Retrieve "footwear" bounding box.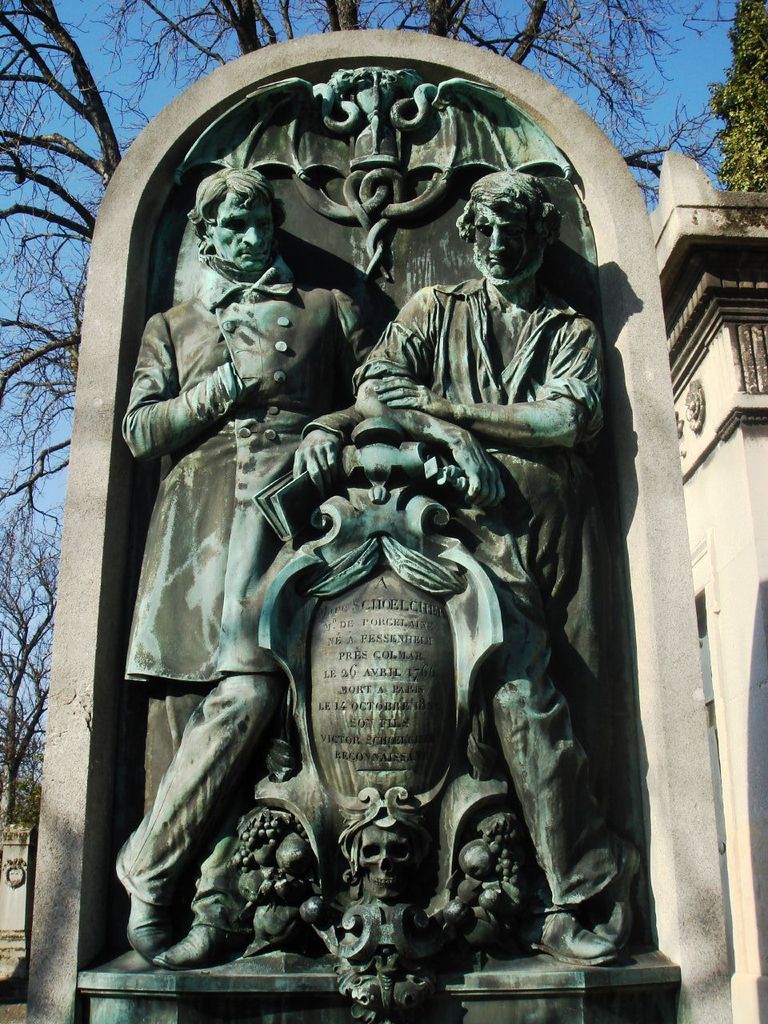
Bounding box: (122,889,166,959).
